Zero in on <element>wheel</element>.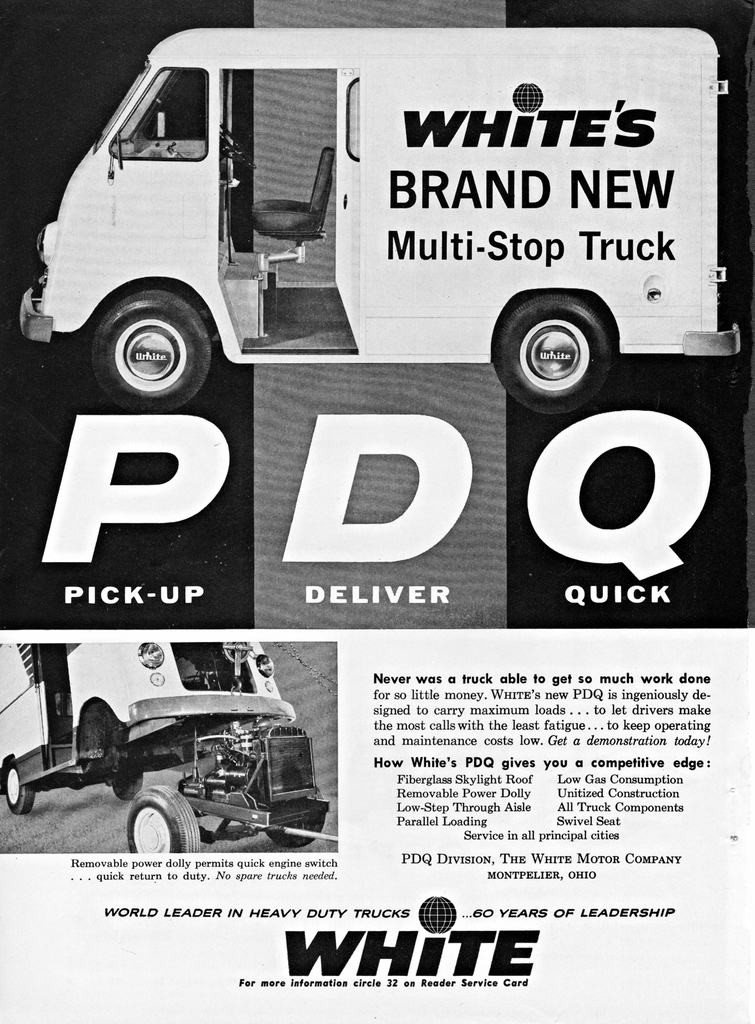
Zeroed in: <bbox>219, 125, 254, 175</bbox>.
